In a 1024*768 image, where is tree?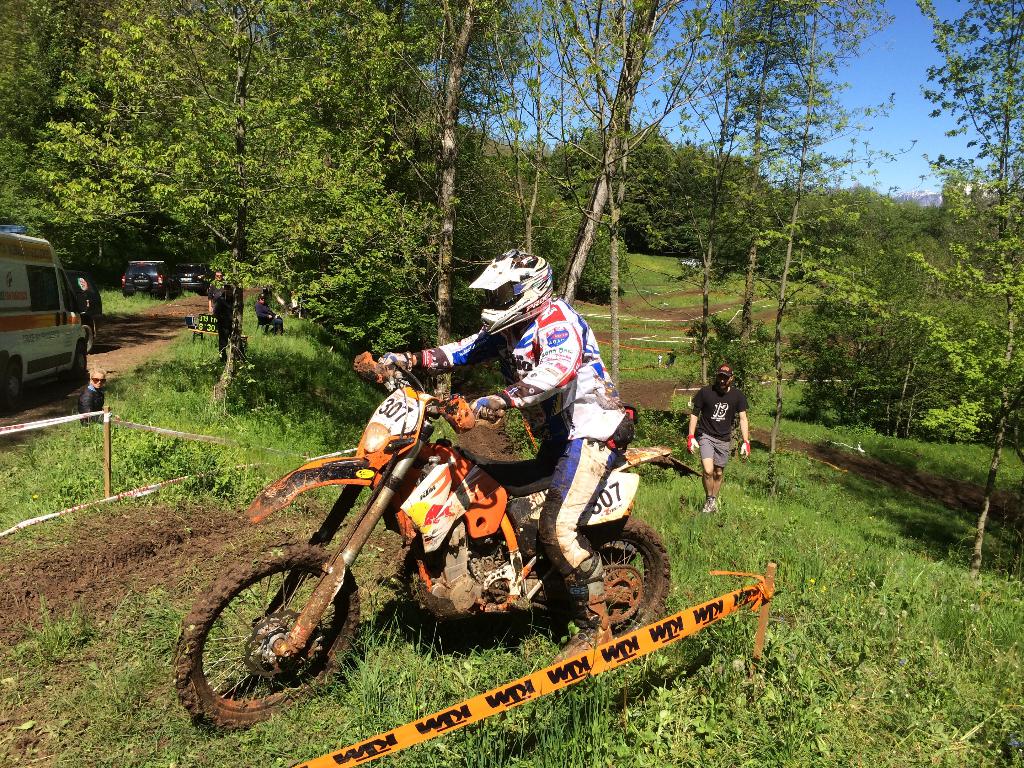
region(41, 5, 425, 401).
